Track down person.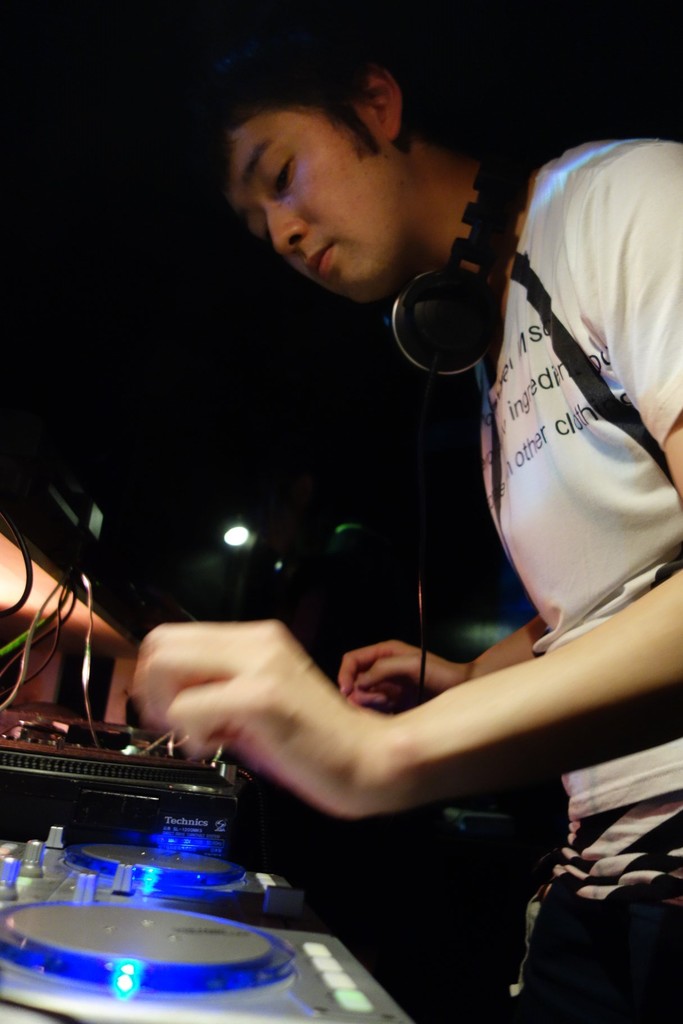
Tracked to select_region(129, 50, 682, 1023).
